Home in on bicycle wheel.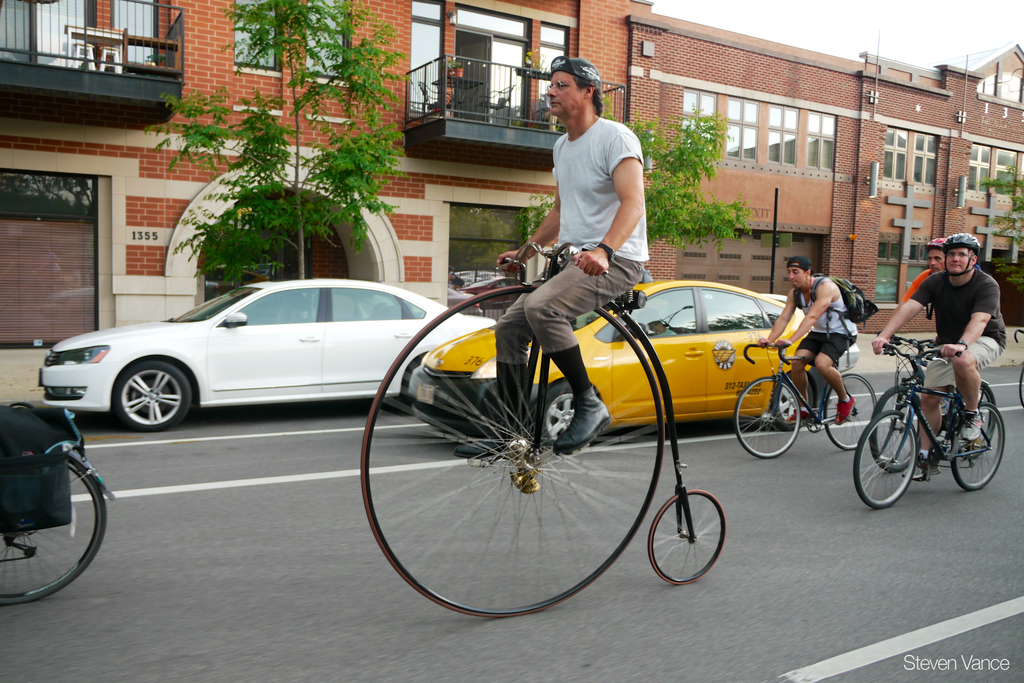
Homed in at [950,397,1004,491].
